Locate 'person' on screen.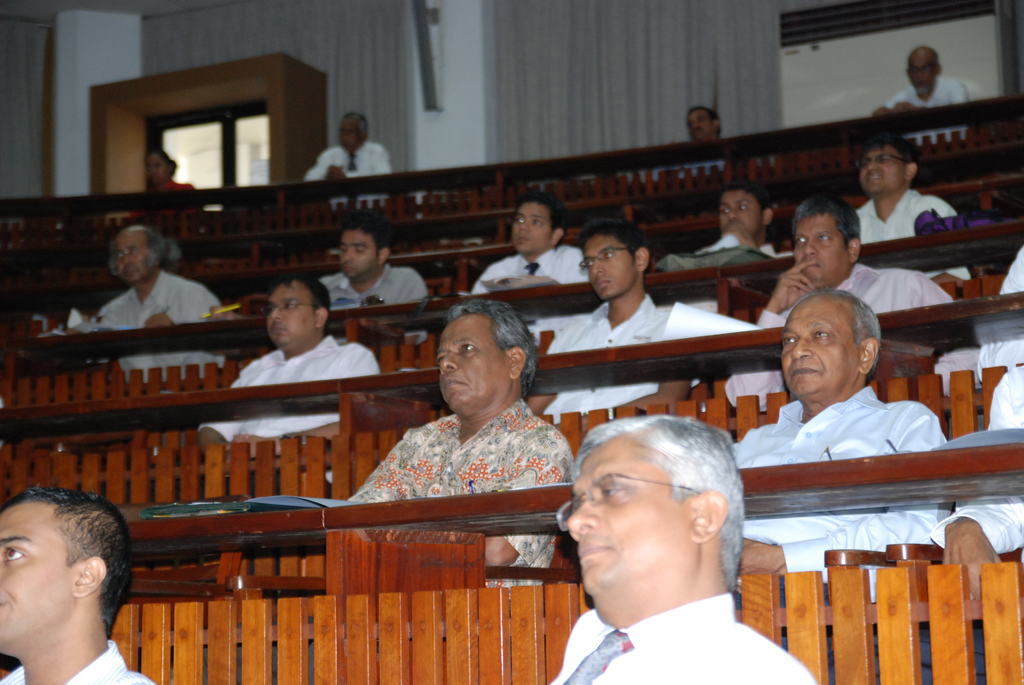
On screen at 876:44:978:146.
